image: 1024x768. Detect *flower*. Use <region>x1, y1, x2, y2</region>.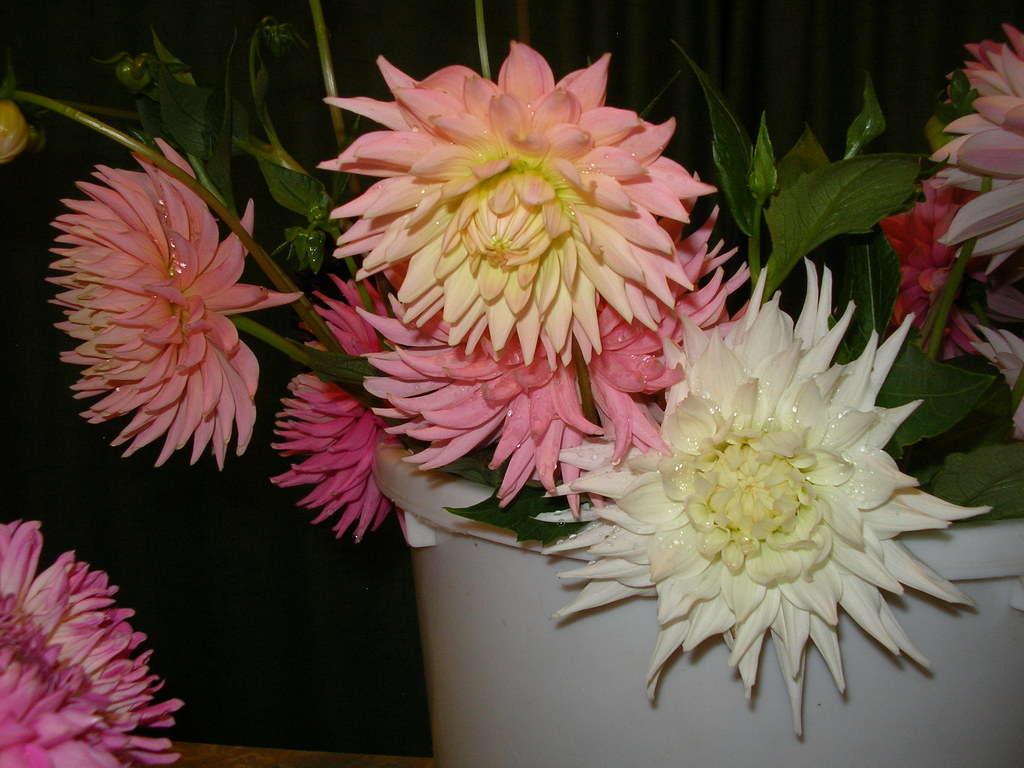
<region>45, 135, 303, 474</region>.
